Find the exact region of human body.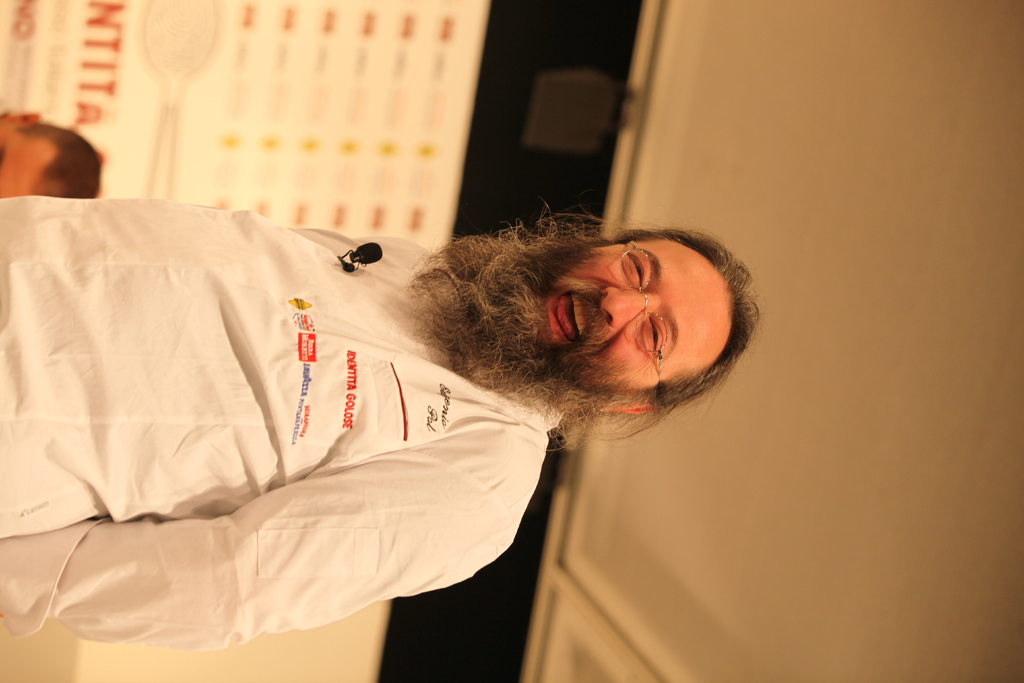
Exact region: <region>14, 185, 755, 673</region>.
